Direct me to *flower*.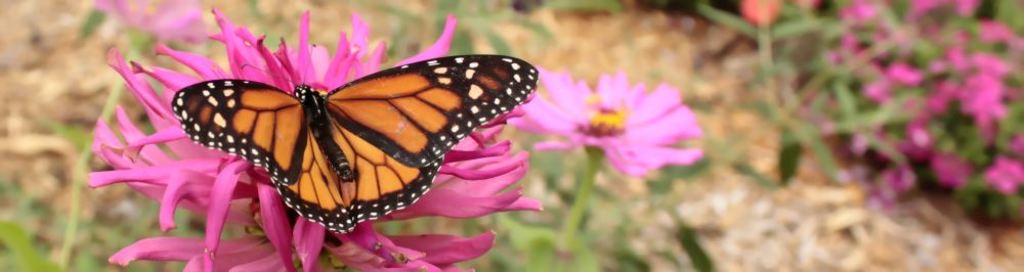
Direction: BBox(83, 7, 547, 271).
